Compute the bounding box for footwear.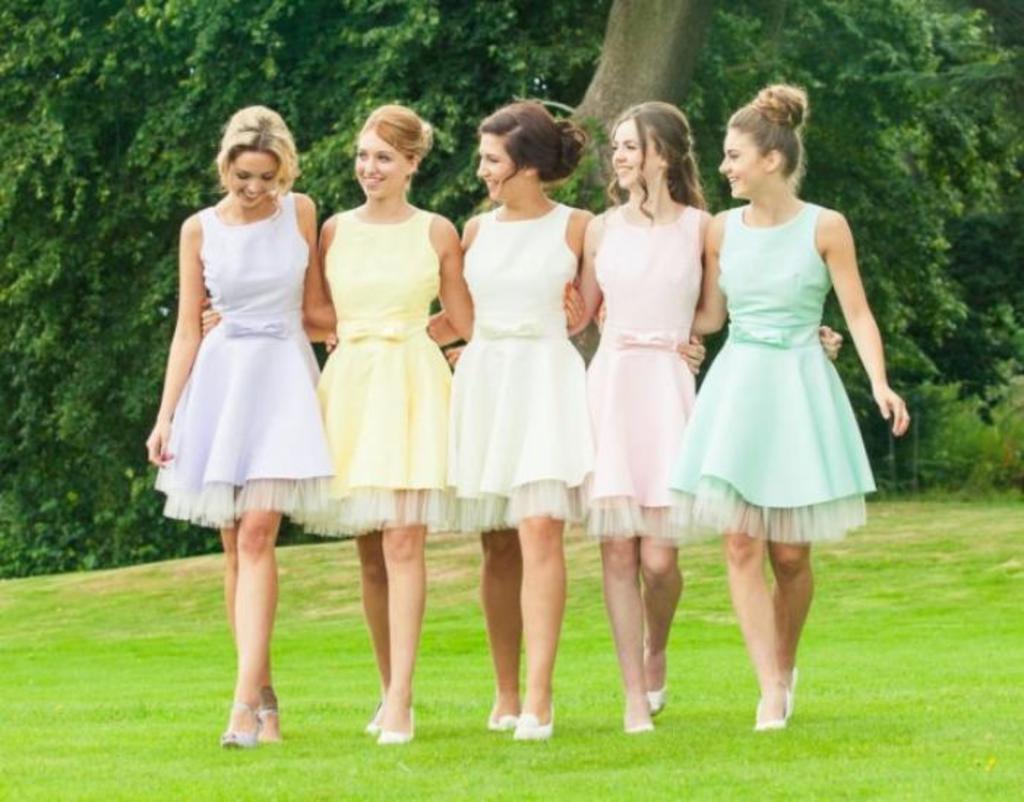
Rect(511, 702, 554, 739).
